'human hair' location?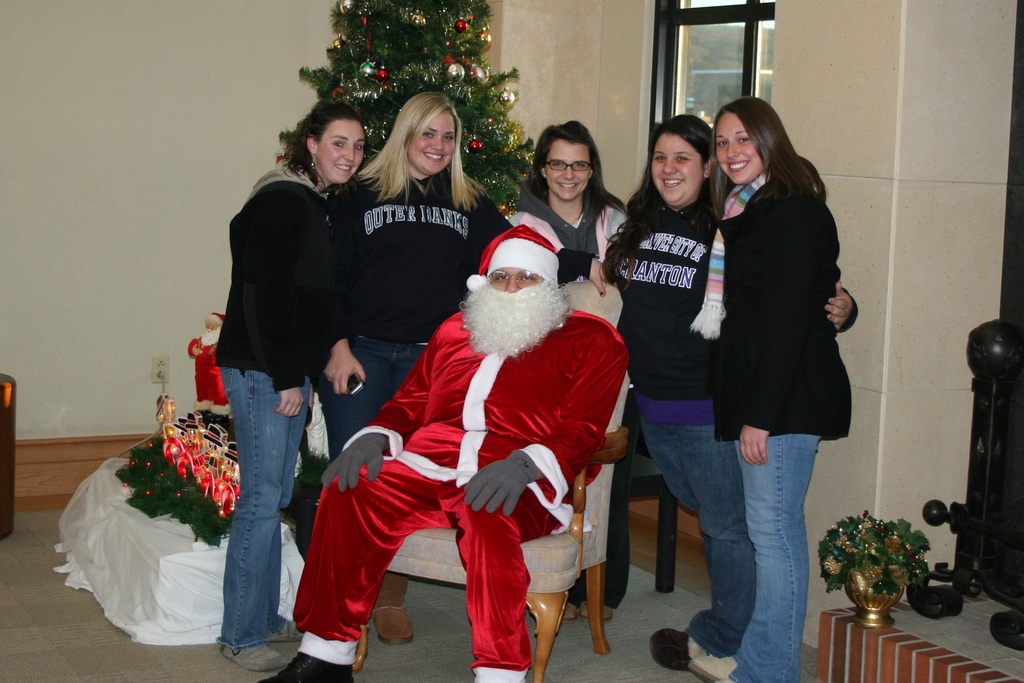
<box>284,103,371,194</box>
